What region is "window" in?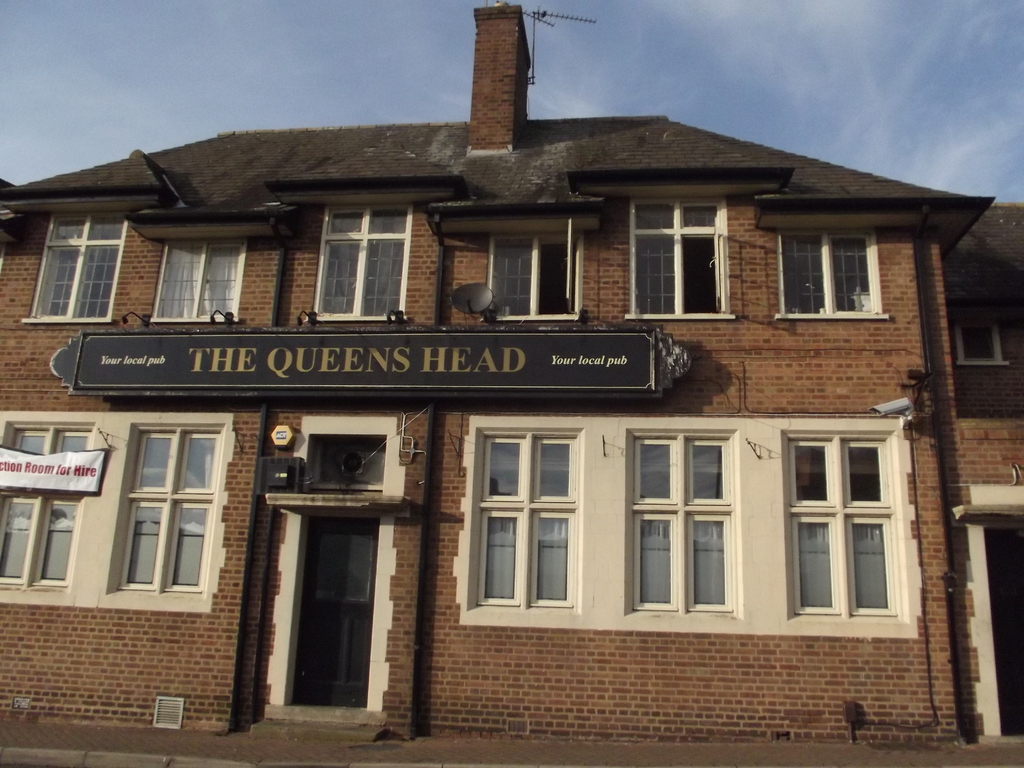
Rect(324, 205, 408, 325).
